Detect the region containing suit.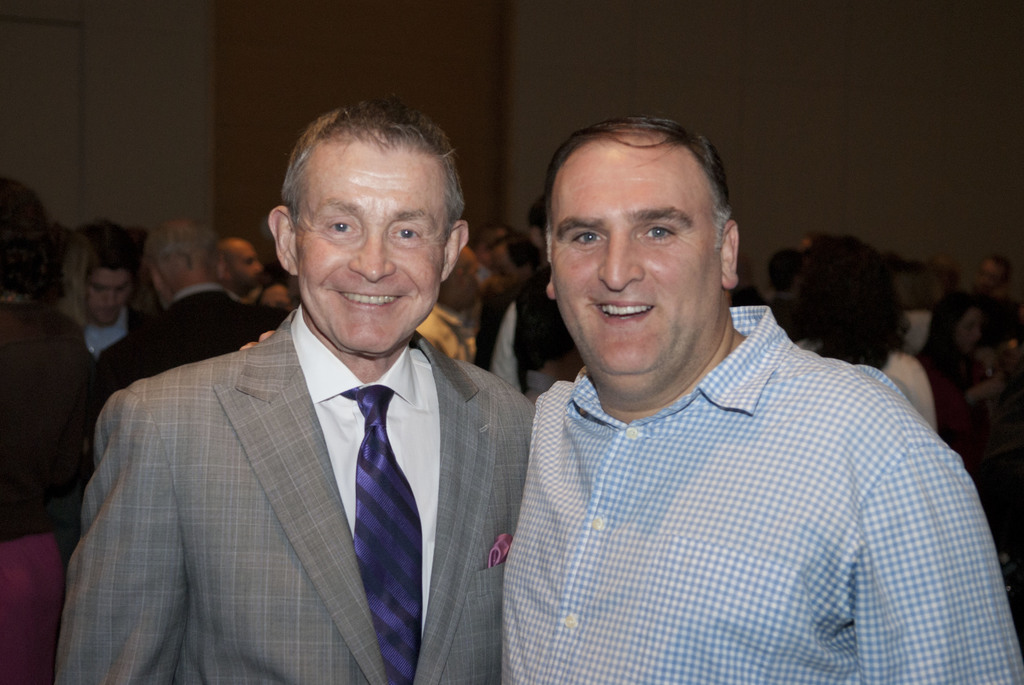
select_region(90, 286, 292, 443).
